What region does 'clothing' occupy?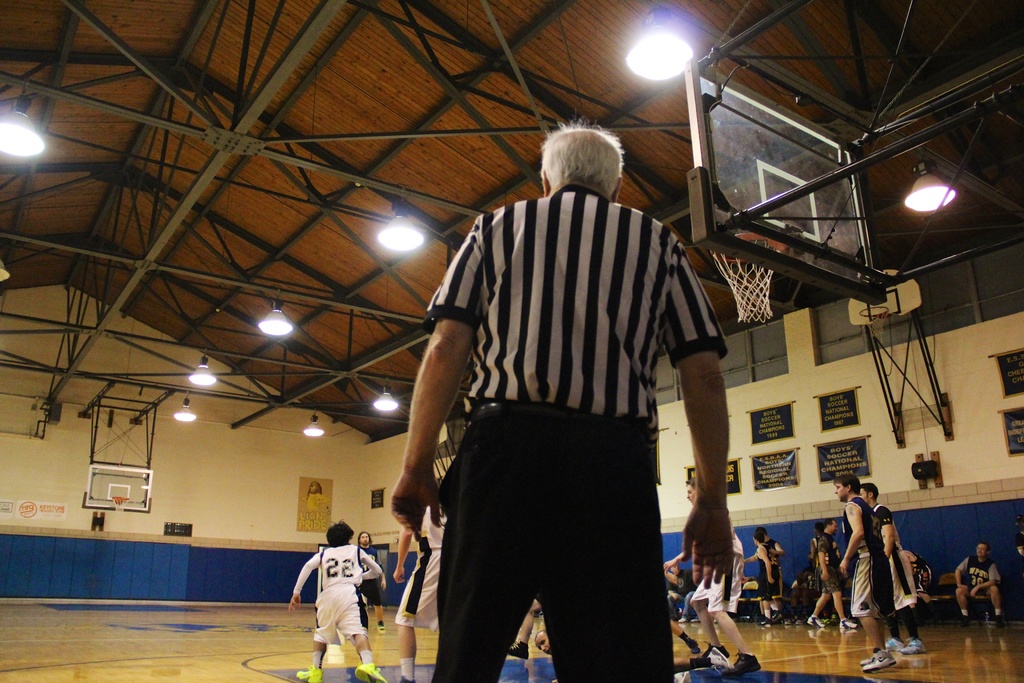
left=851, top=501, right=881, bottom=618.
